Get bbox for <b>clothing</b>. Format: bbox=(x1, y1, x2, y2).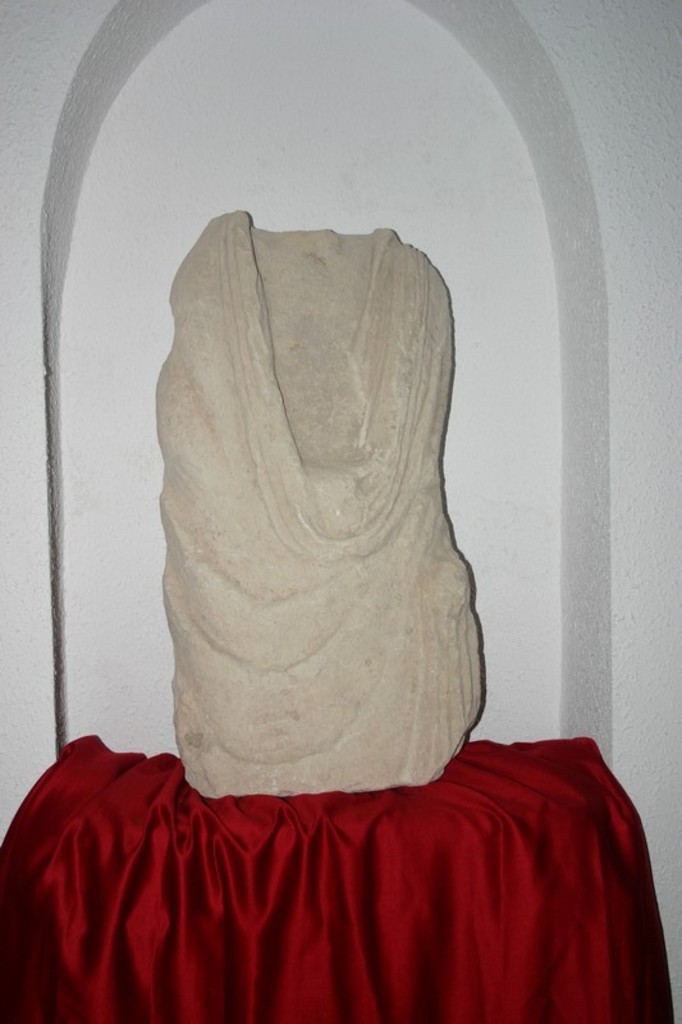
bbox=(0, 740, 678, 1023).
